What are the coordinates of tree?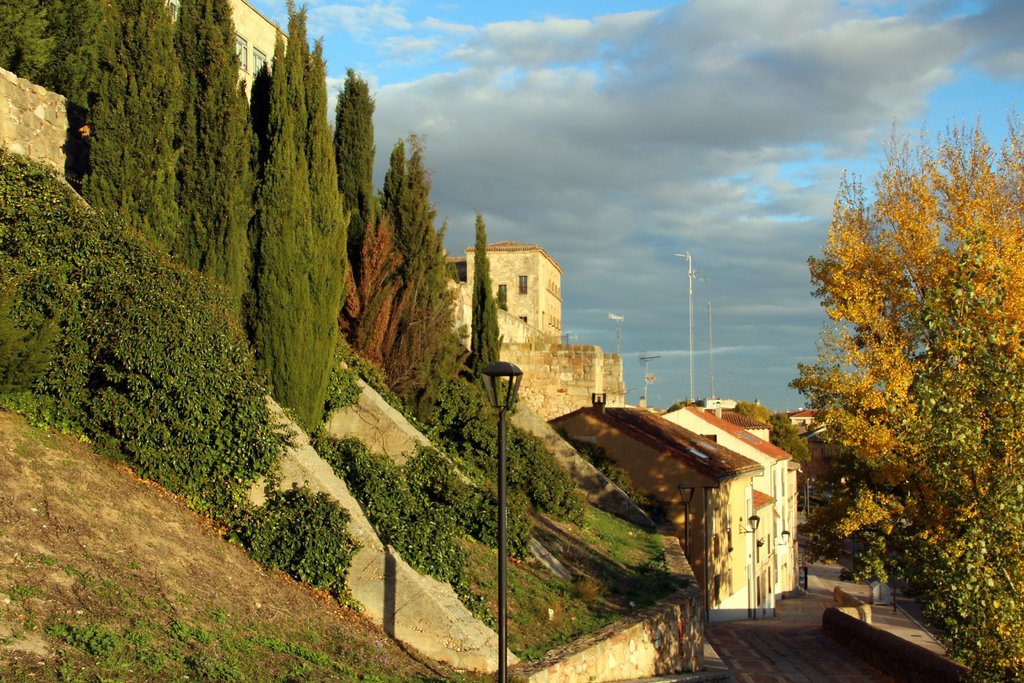
(739, 104, 1023, 682).
